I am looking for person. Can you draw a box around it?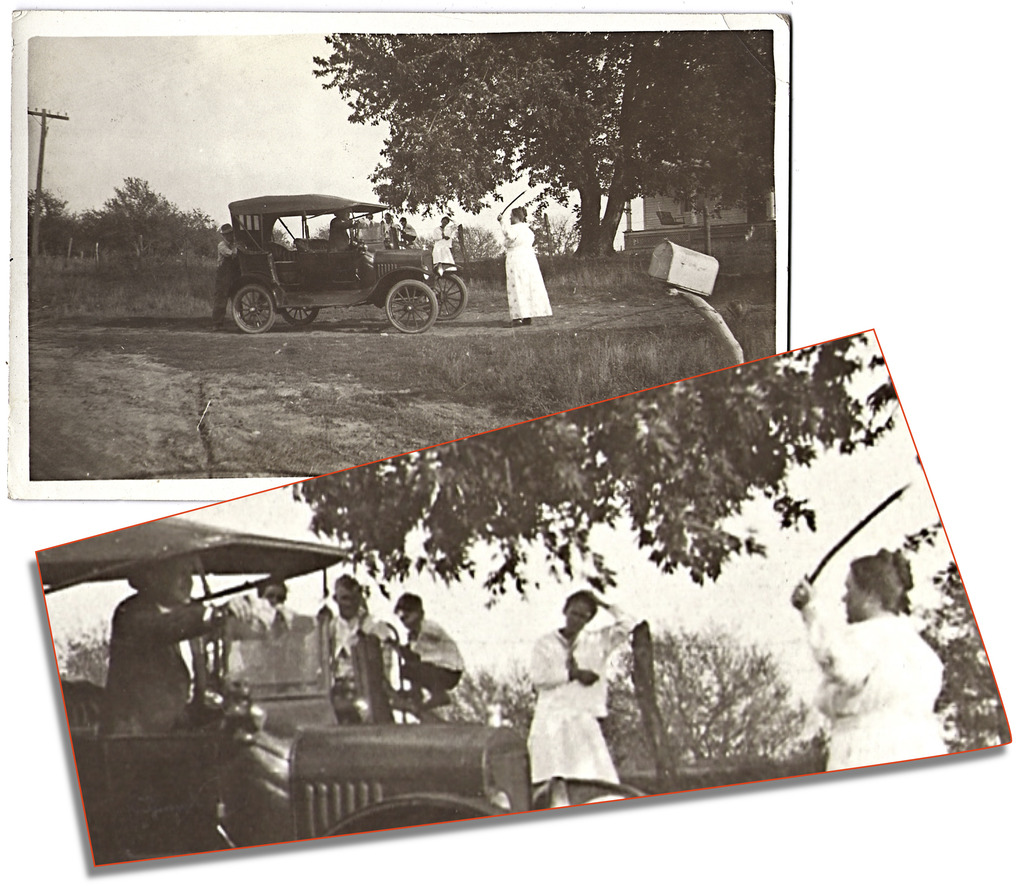
Sure, the bounding box is [789,542,949,771].
